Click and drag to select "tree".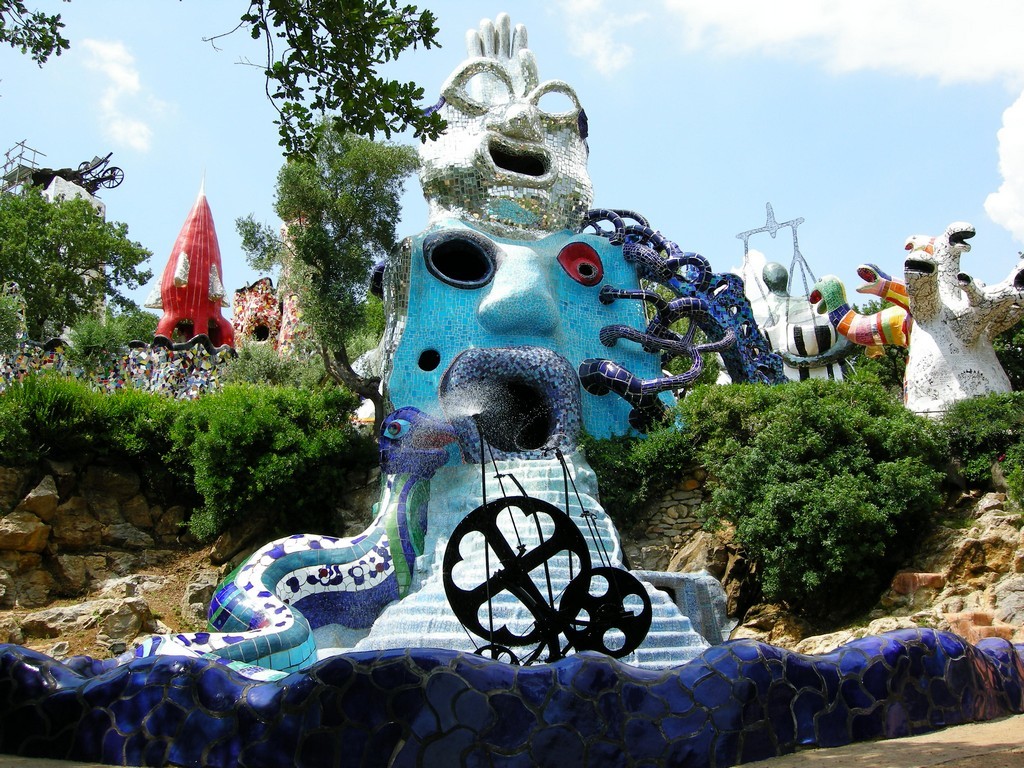
Selection: bbox=[0, 0, 68, 61].
